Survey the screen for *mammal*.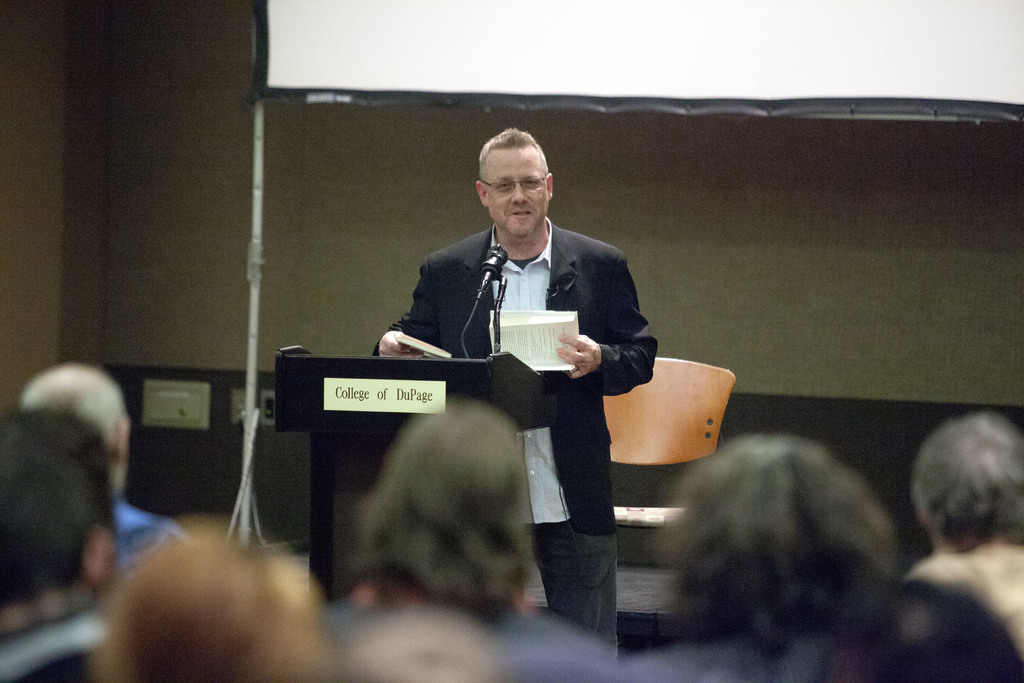
Survey found: <box>605,428,902,682</box>.
